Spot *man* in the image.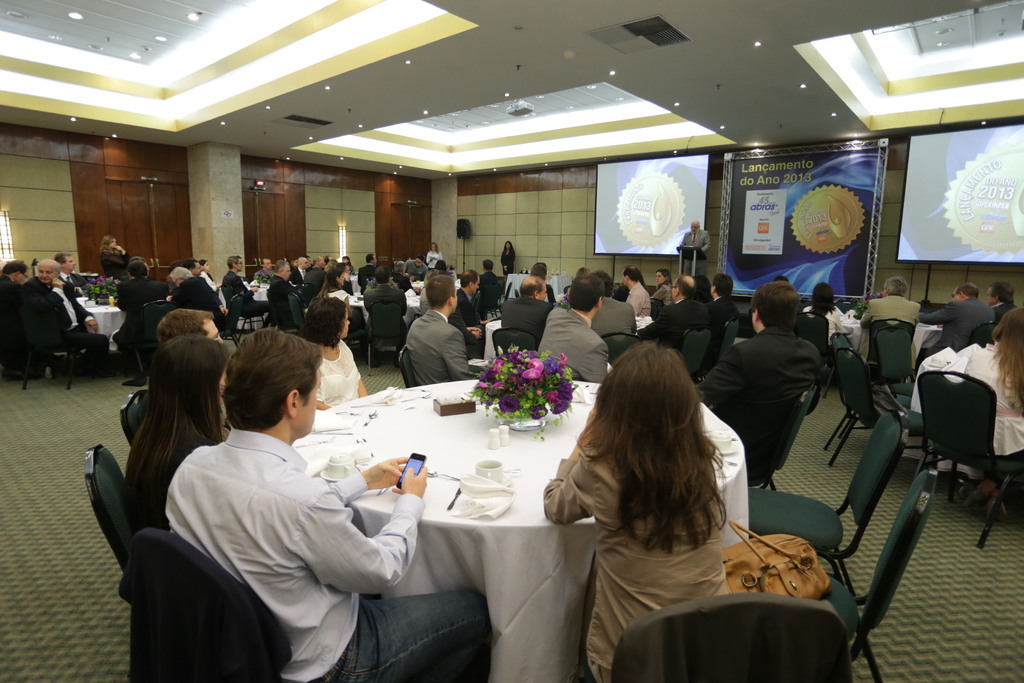
*man* found at (left=855, top=272, right=922, bottom=386).
